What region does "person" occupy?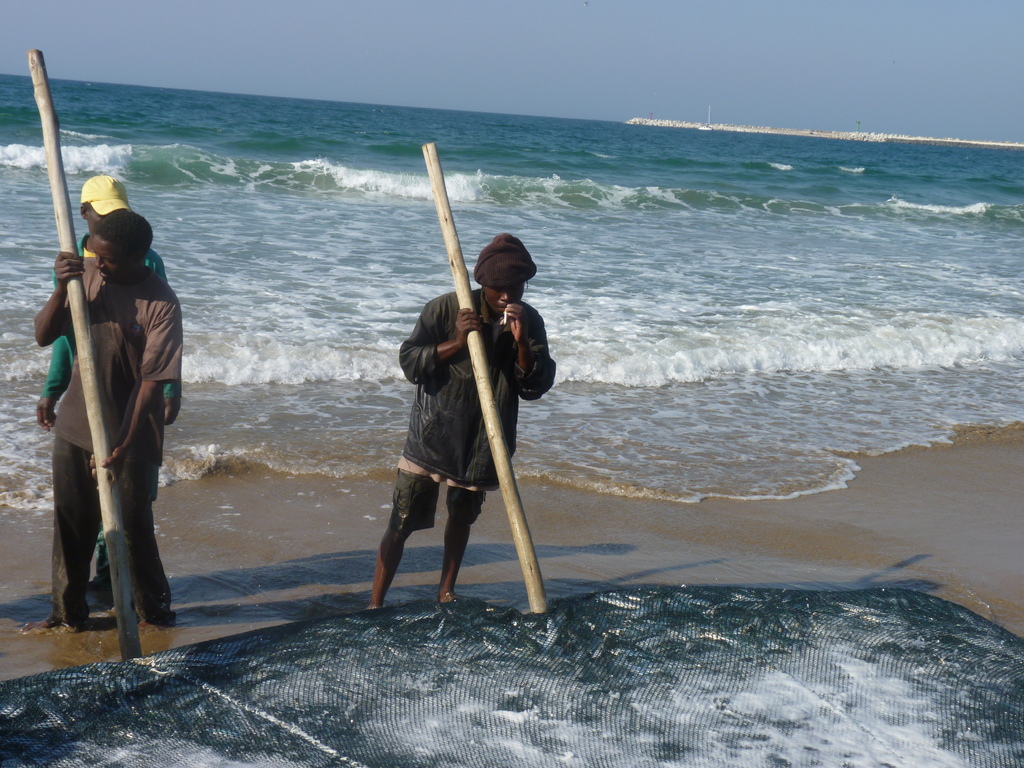
region(23, 207, 188, 634).
